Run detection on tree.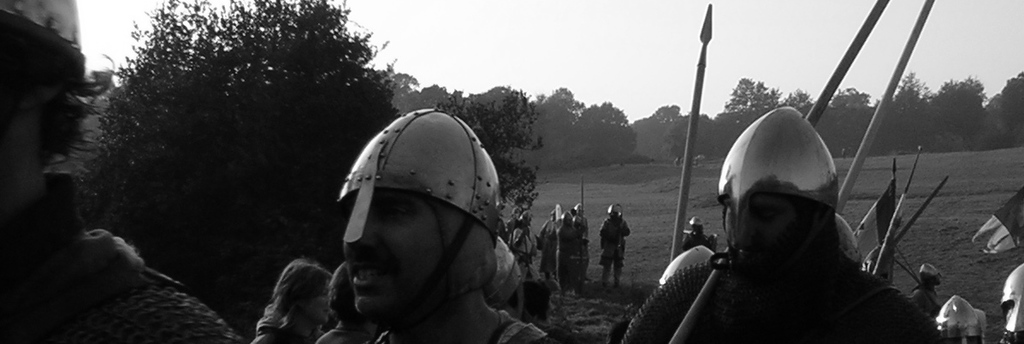
Result: (72, 0, 406, 339).
